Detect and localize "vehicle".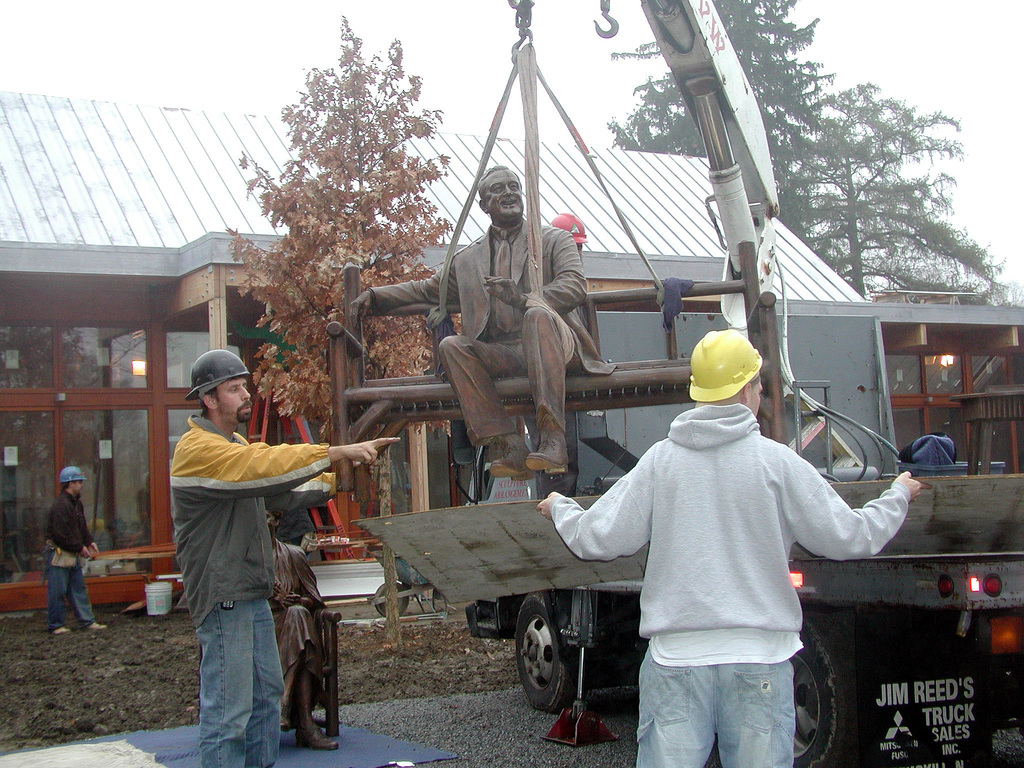
Localized at bbox=(251, 31, 944, 663).
